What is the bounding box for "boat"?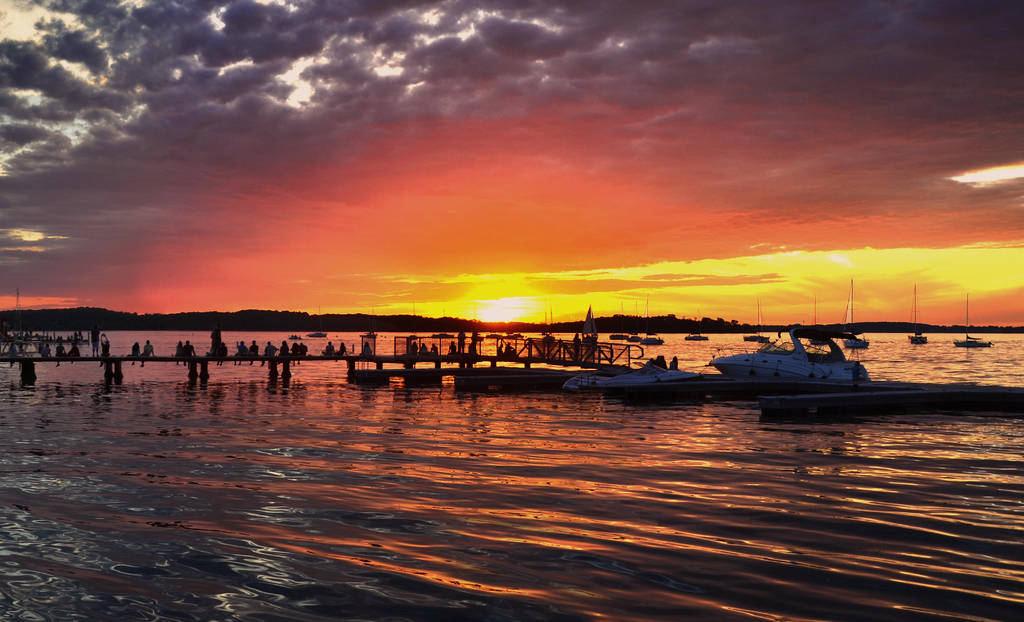
Rect(906, 281, 931, 352).
